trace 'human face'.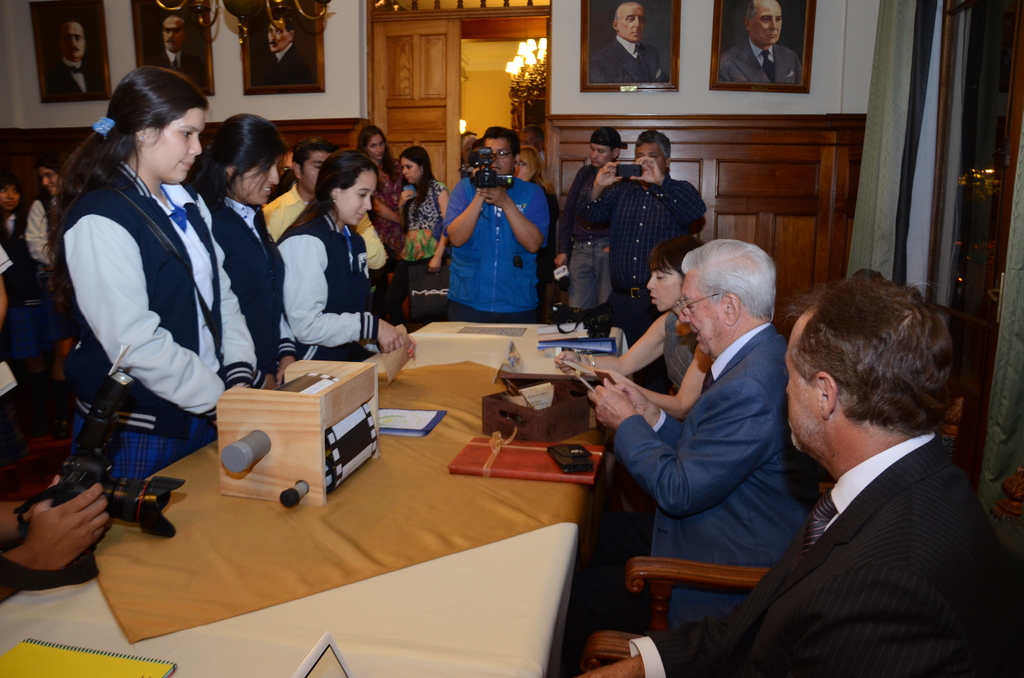
Traced to left=164, top=19, right=183, bottom=50.
